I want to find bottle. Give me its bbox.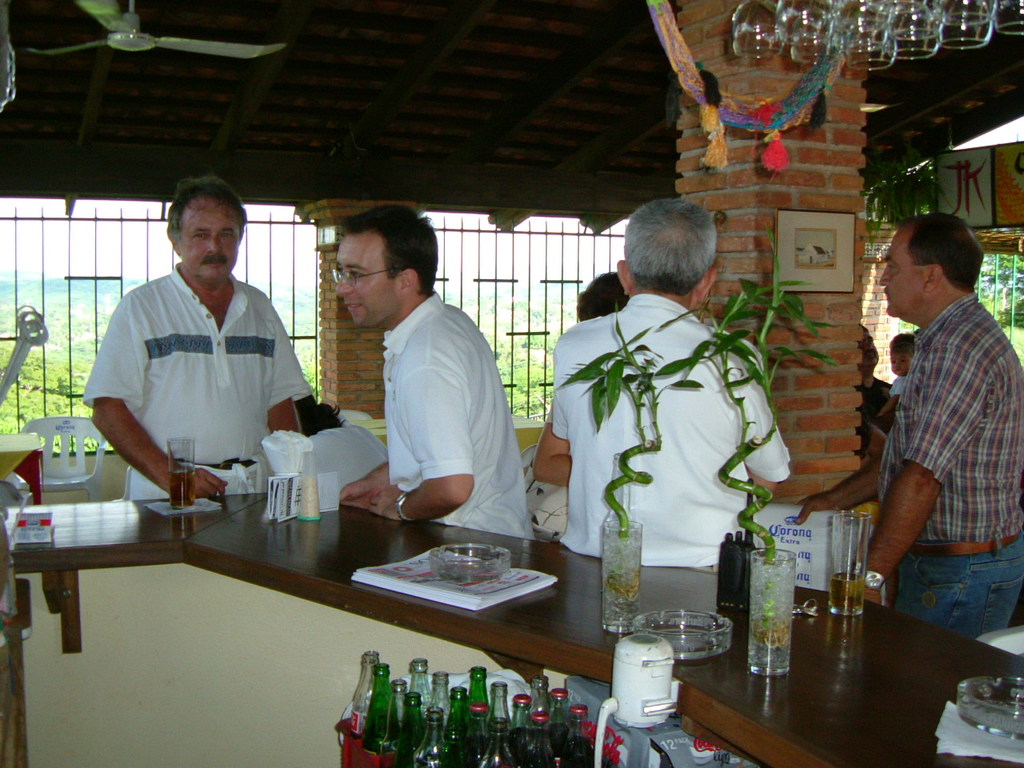
region(456, 702, 491, 767).
